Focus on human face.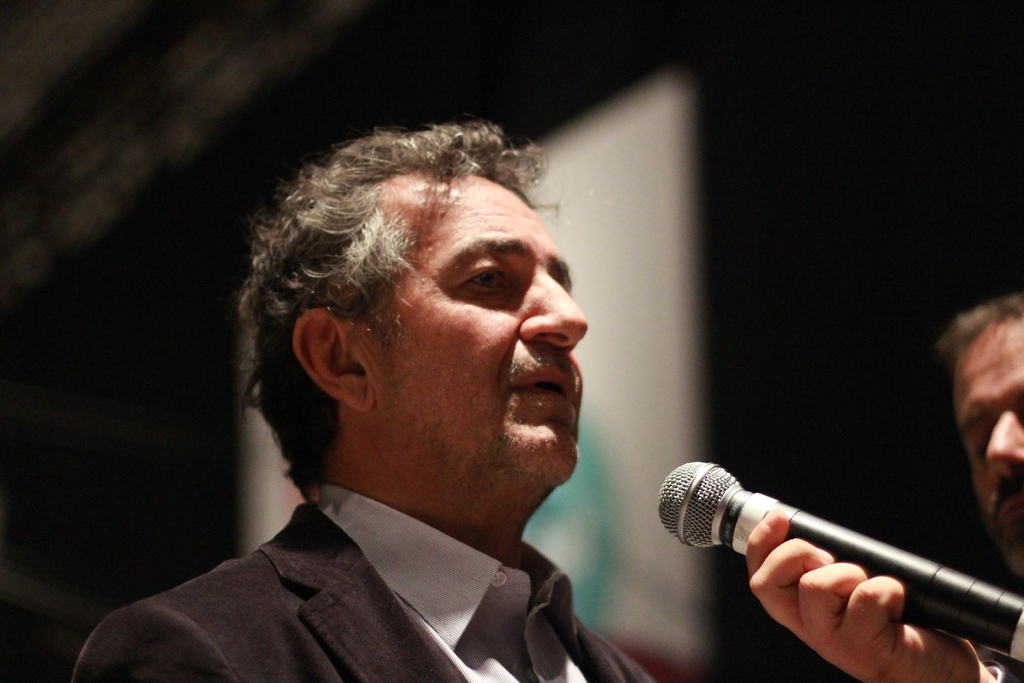
Focused at rect(950, 311, 1023, 577).
